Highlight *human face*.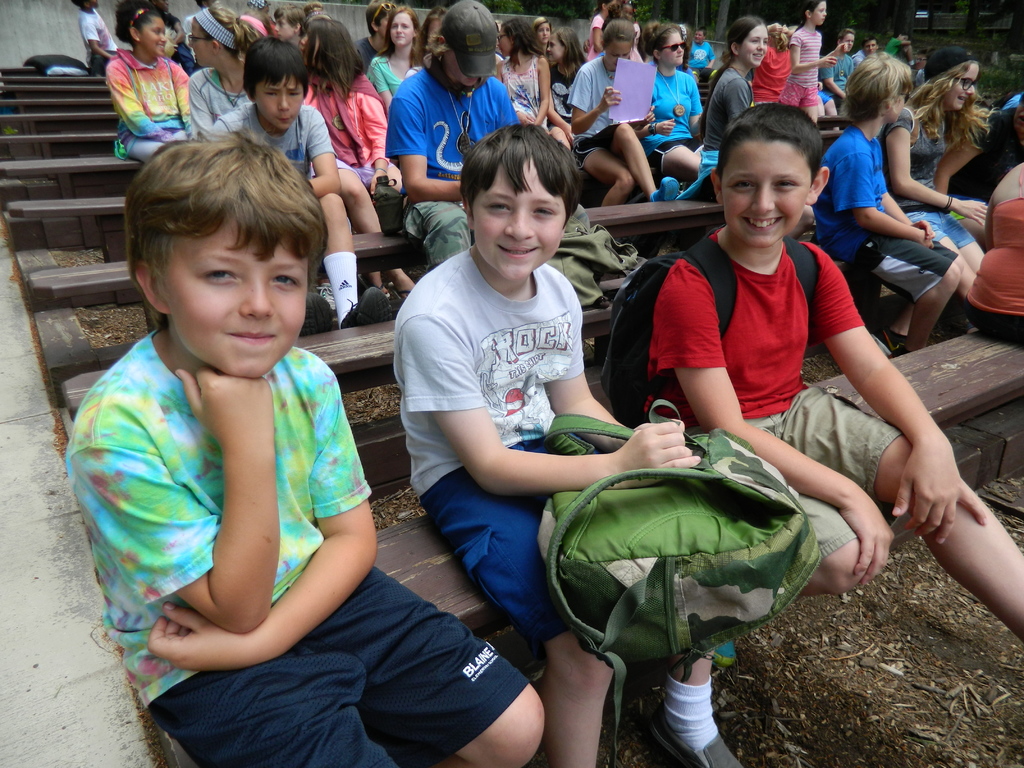
Highlighted region: left=813, top=0, right=827, bottom=28.
